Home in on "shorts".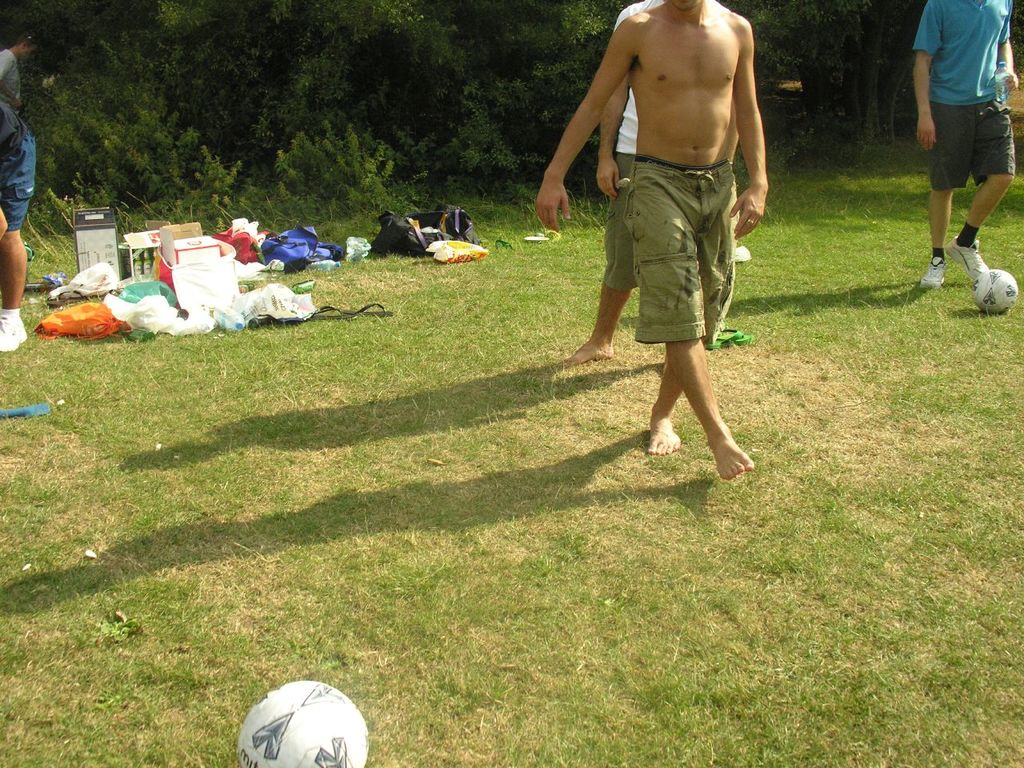
Homed in at 0 139 34 229.
